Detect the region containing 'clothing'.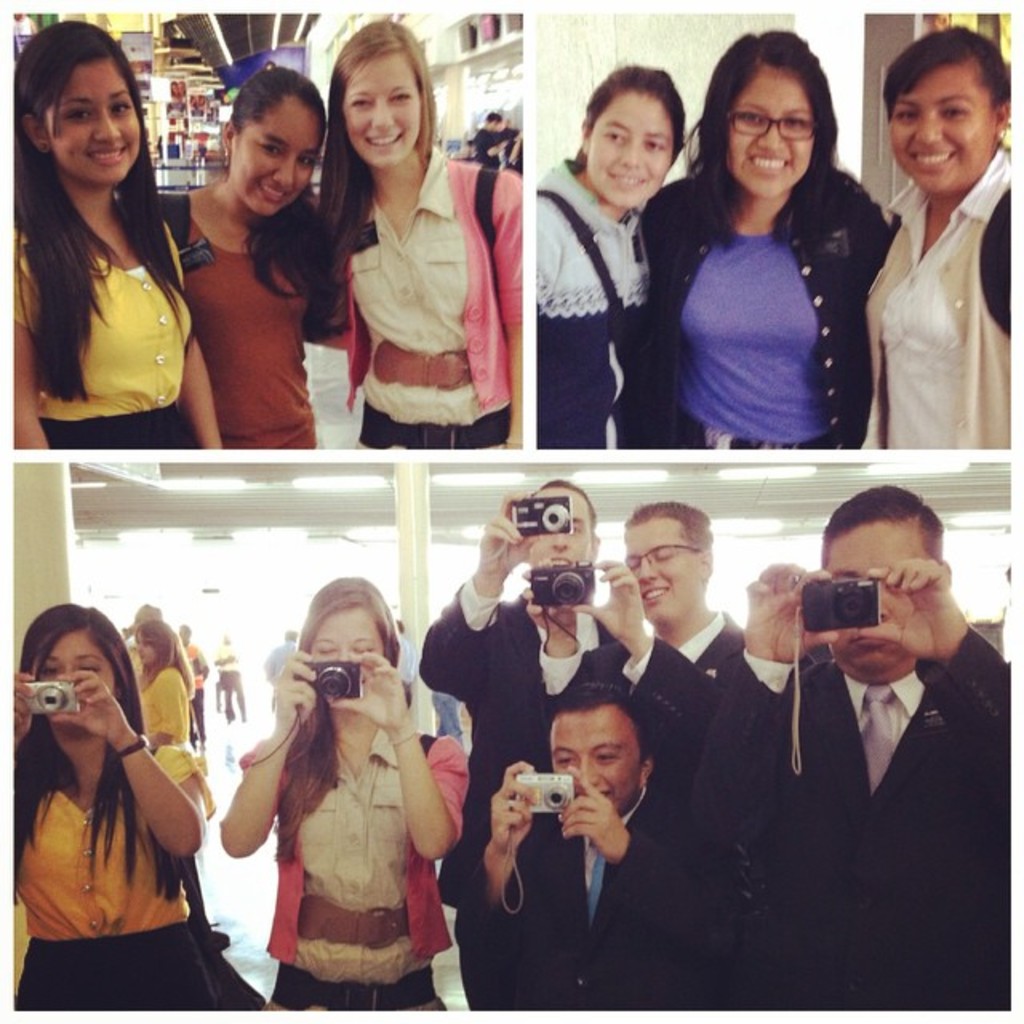
(left=698, top=624, right=1011, bottom=1008).
